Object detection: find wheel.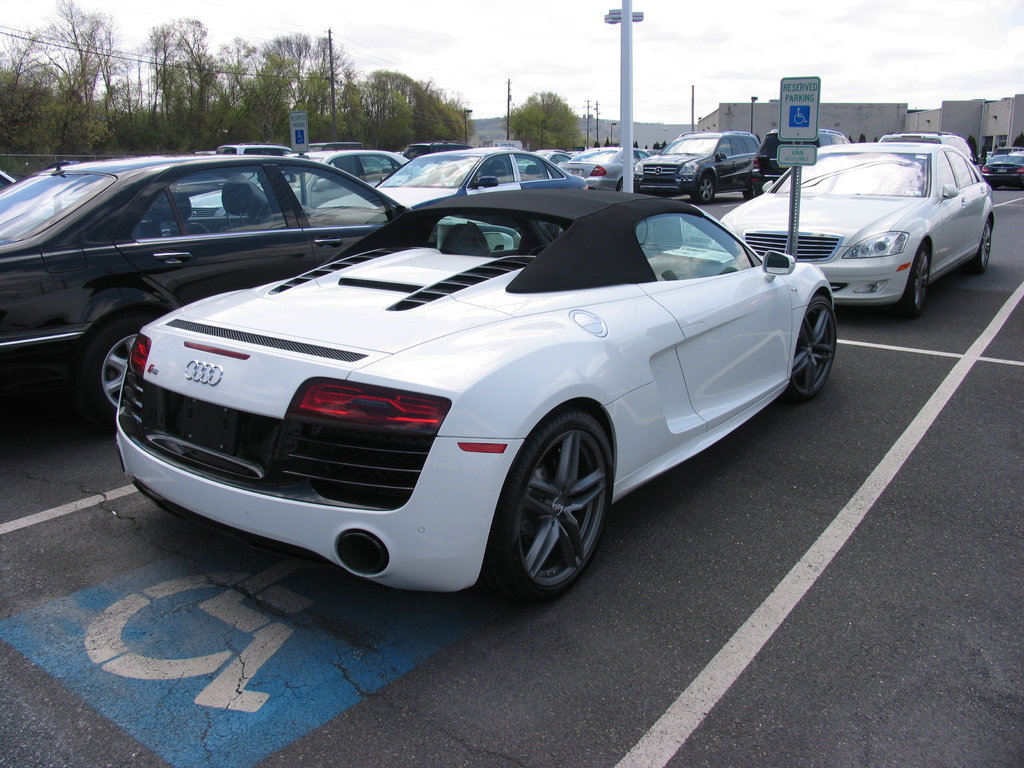
x1=83 y1=316 x2=148 y2=419.
